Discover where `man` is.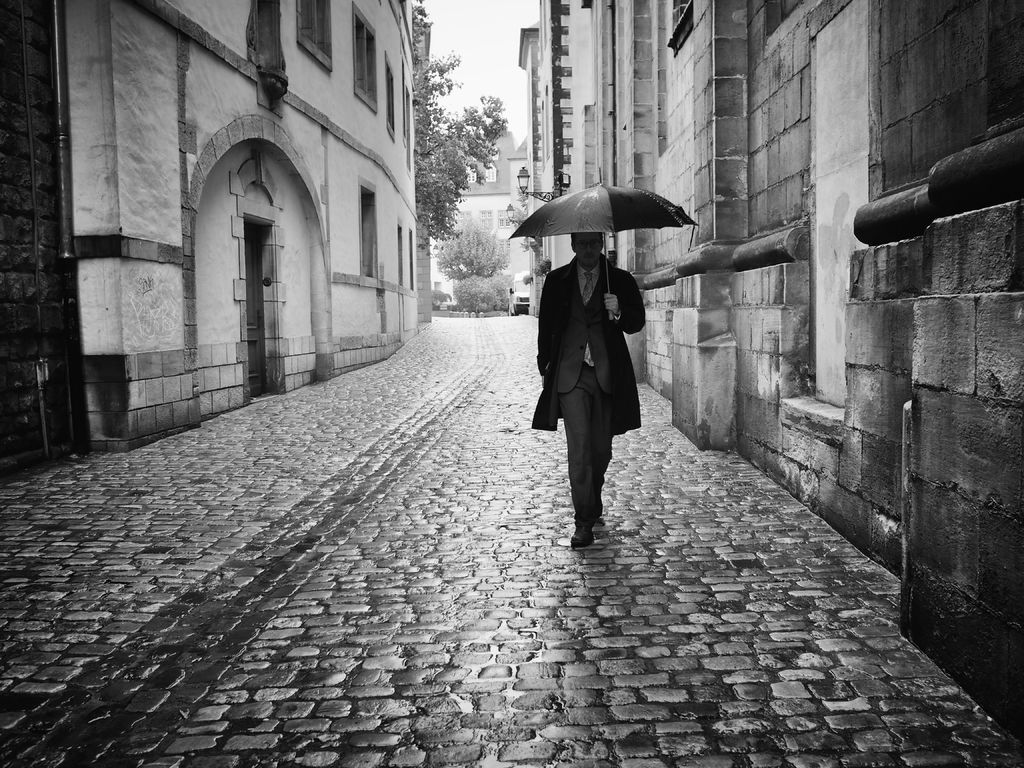
Discovered at x1=525 y1=198 x2=674 y2=547.
